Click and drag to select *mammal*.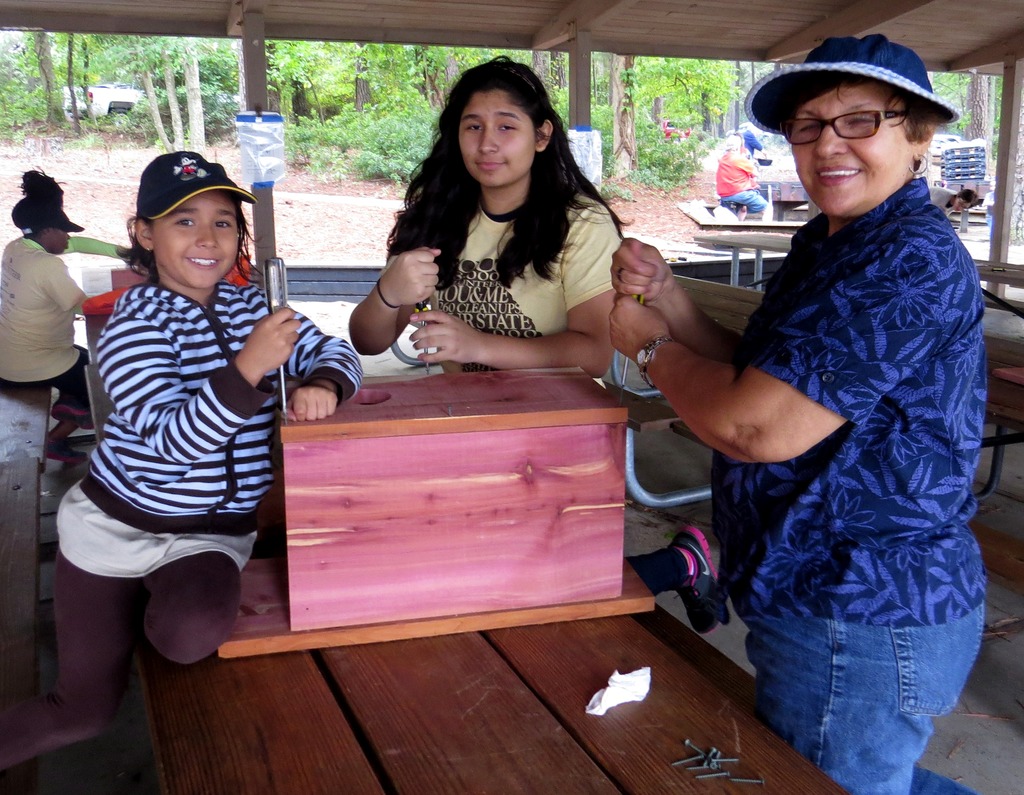
Selection: {"left": 609, "top": 37, "right": 986, "bottom": 793}.
